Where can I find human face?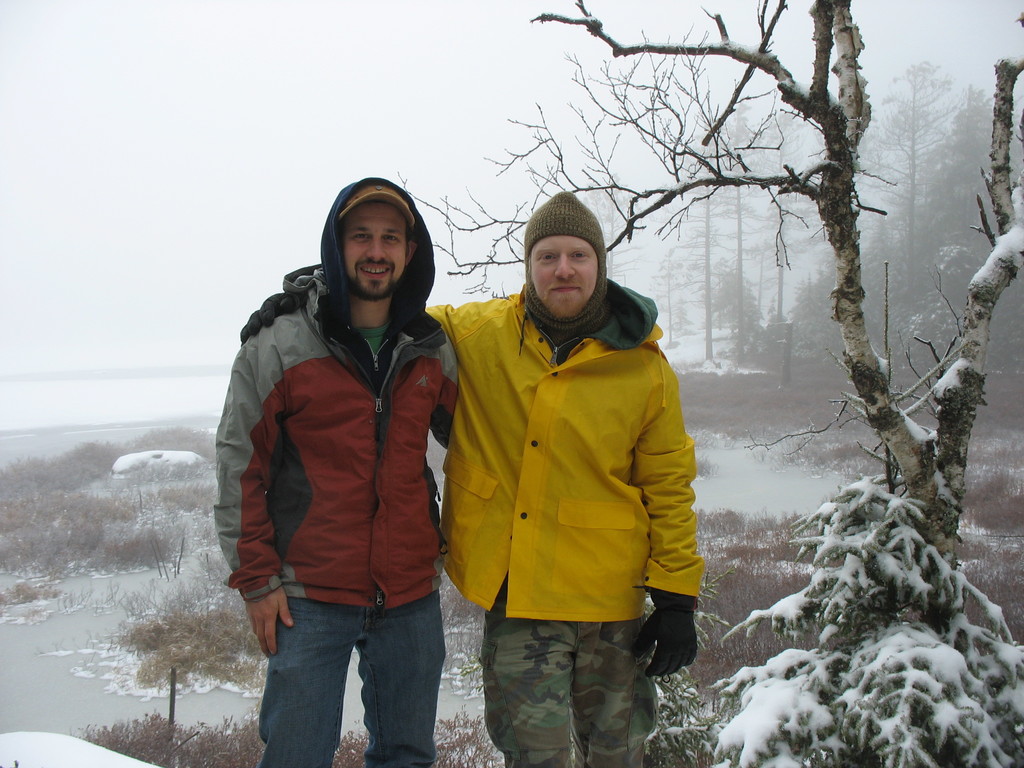
You can find it at {"left": 527, "top": 236, "right": 600, "bottom": 314}.
